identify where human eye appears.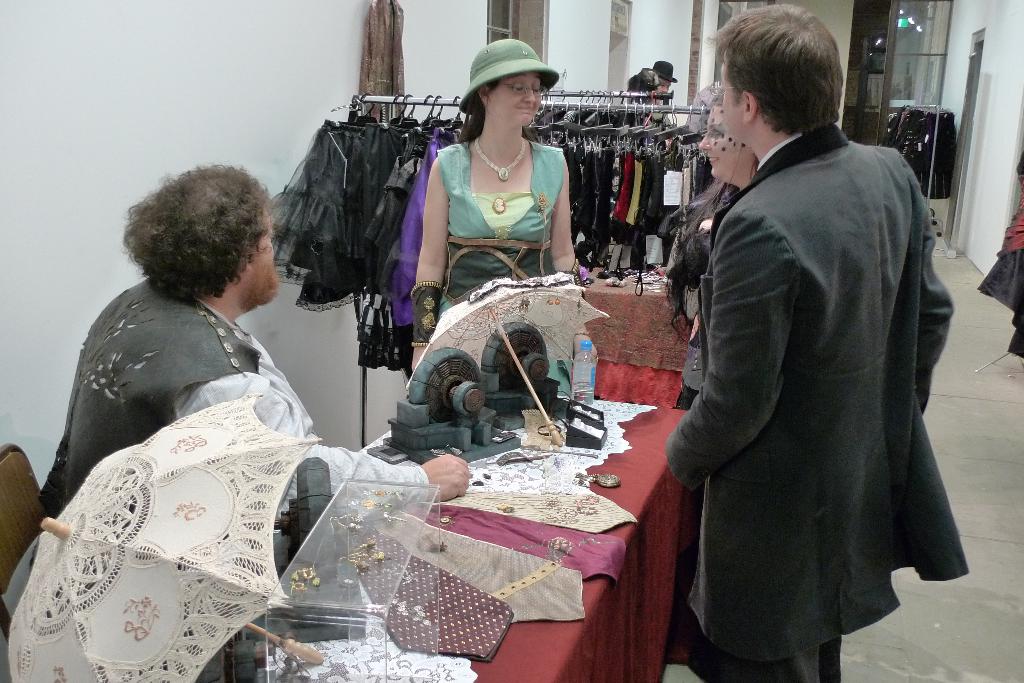
Appears at box=[532, 83, 541, 94].
